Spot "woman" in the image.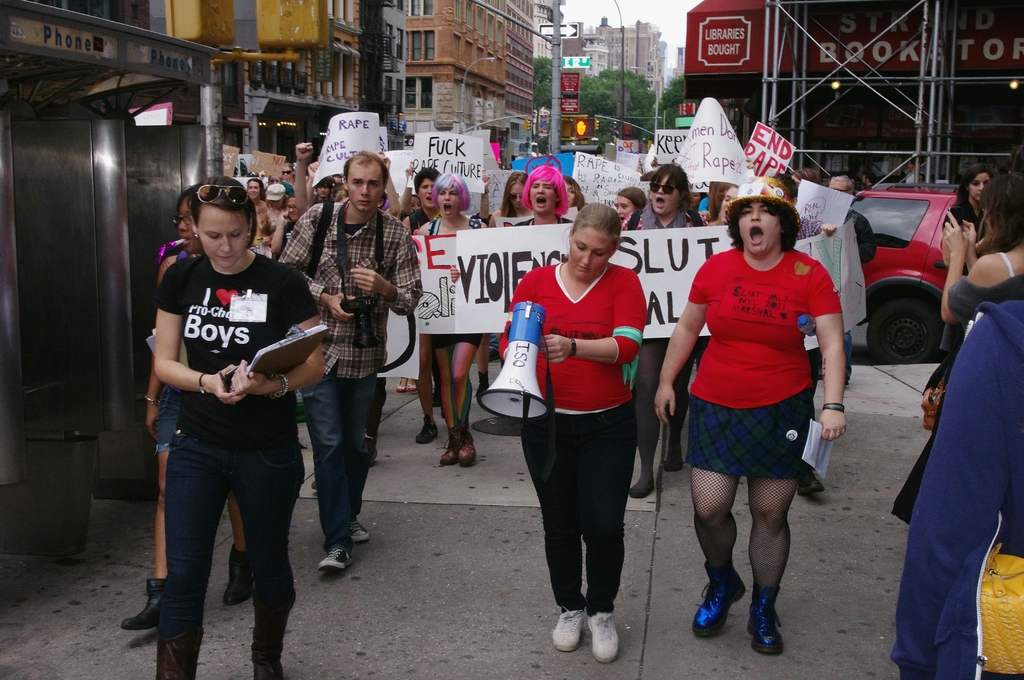
"woman" found at (left=614, top=164, right=706, bottom=500).
